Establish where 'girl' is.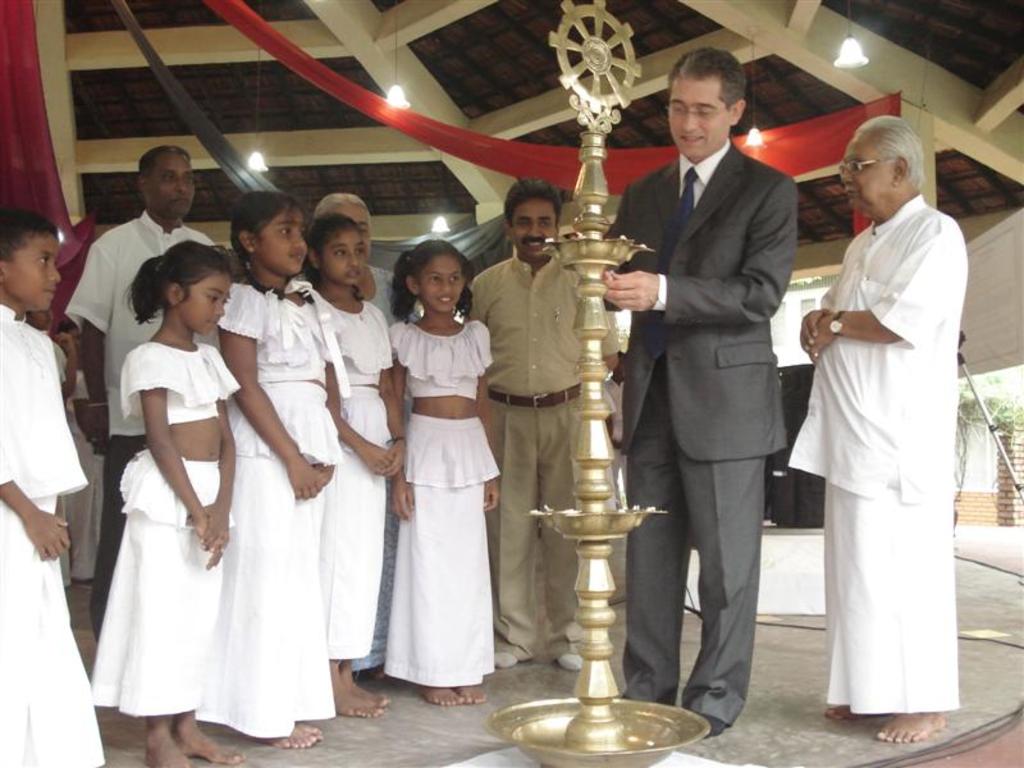
Established at [left=87, top=241, right=242, bottom=767].
